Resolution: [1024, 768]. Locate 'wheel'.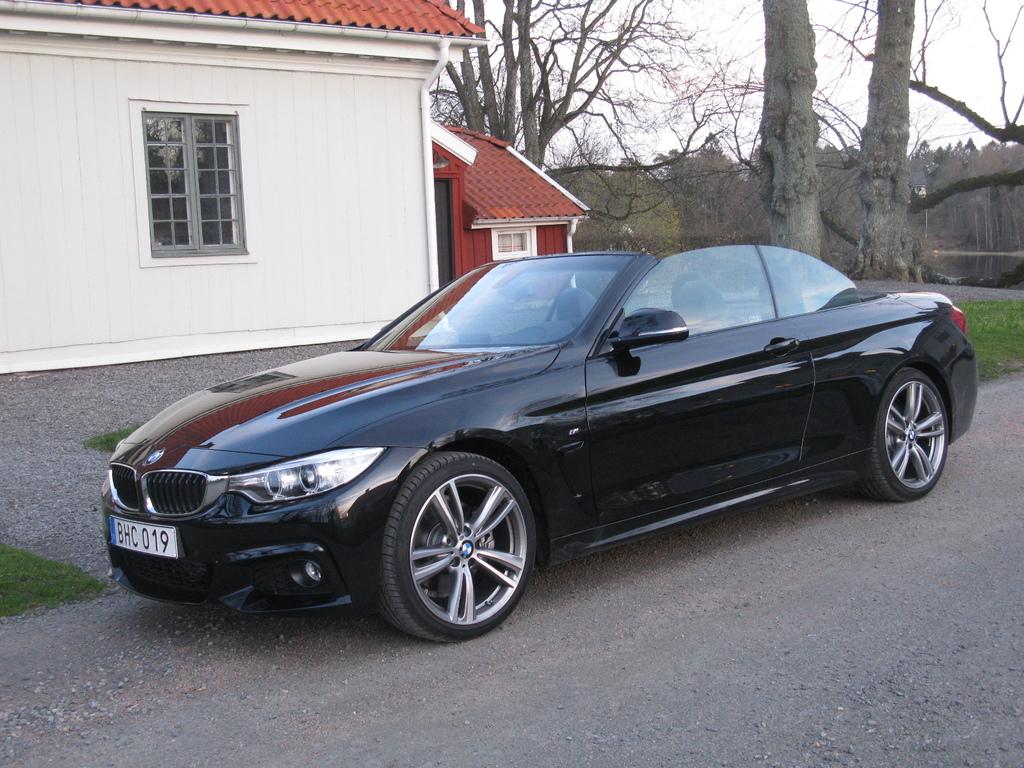
select_region(364, 451, 535, 643).
